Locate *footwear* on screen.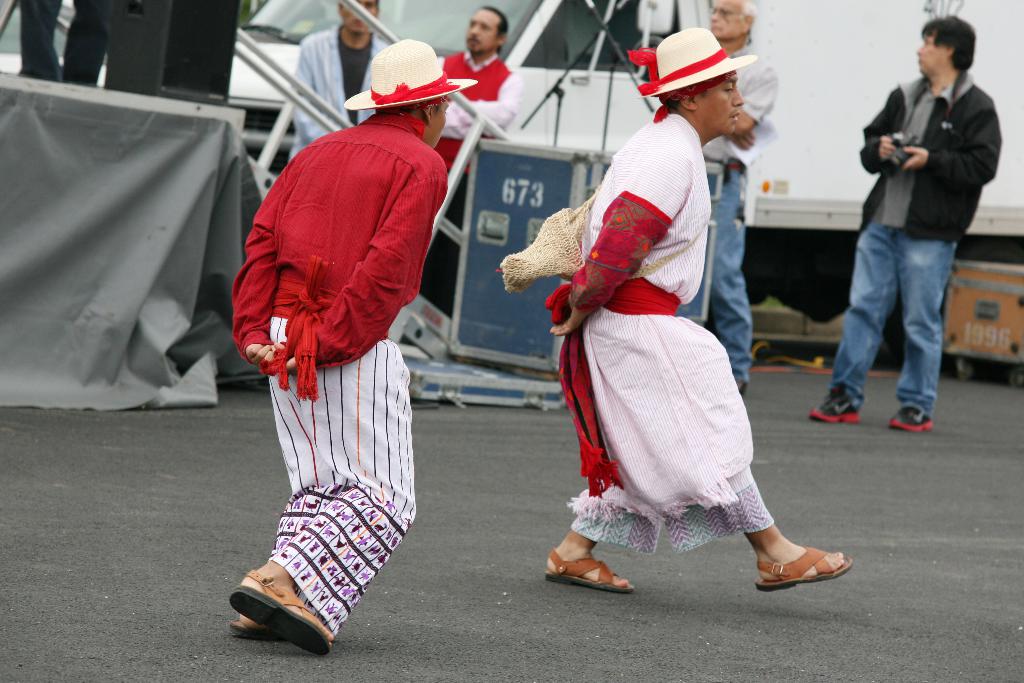
On screen at (543,554,640,595).
